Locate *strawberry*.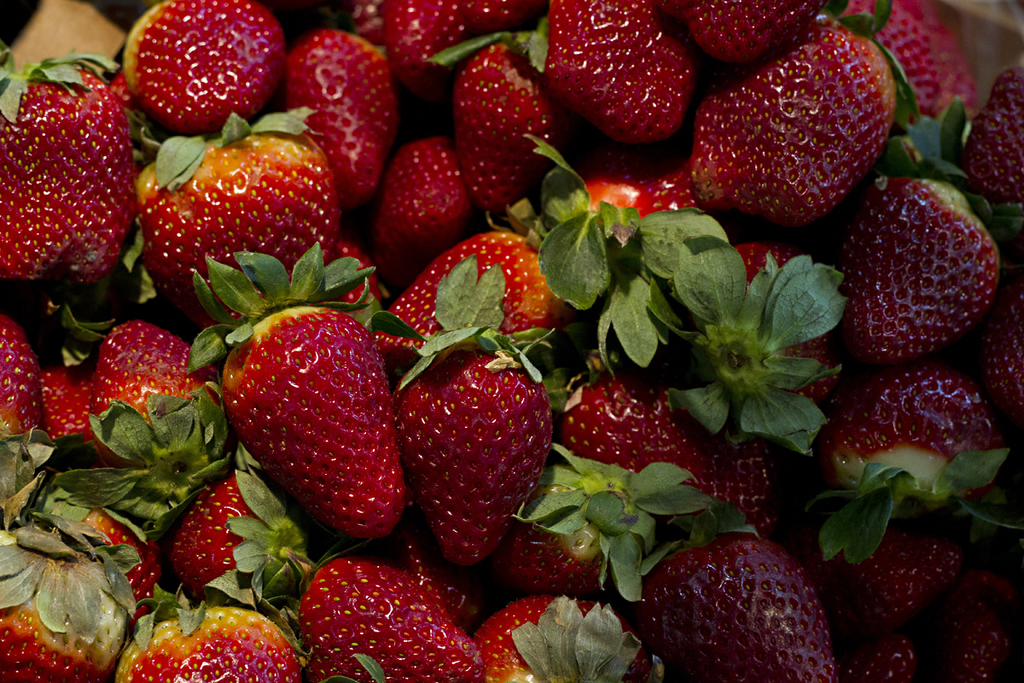
Bounding box: <region>521, 195, 774, 515</region>.
